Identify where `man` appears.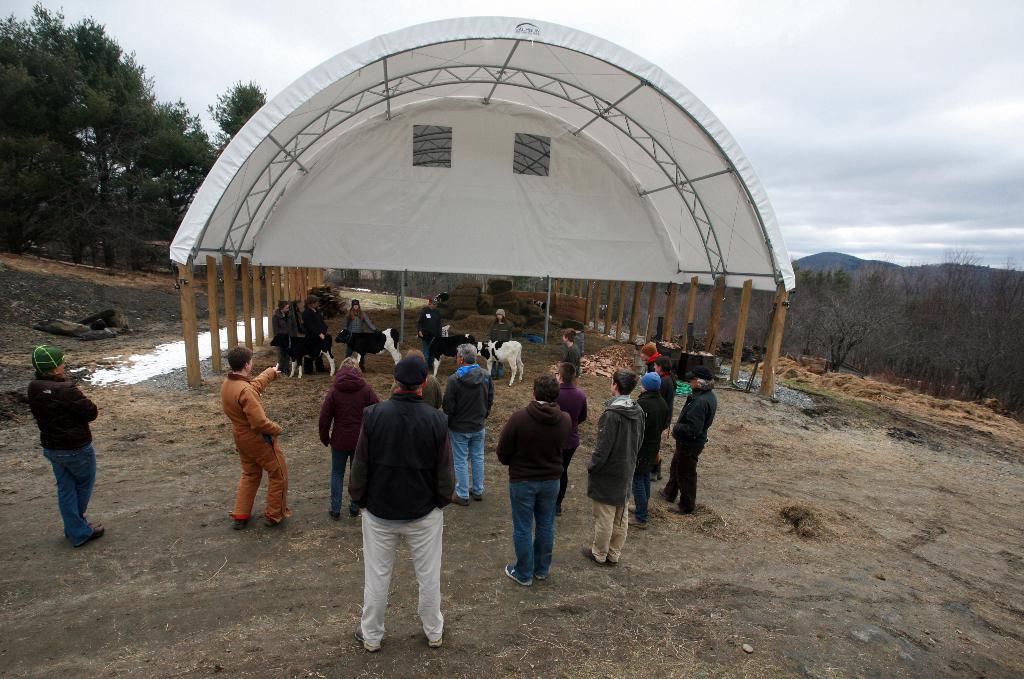
Appears at l=641, t=341, r=662, b=372.
